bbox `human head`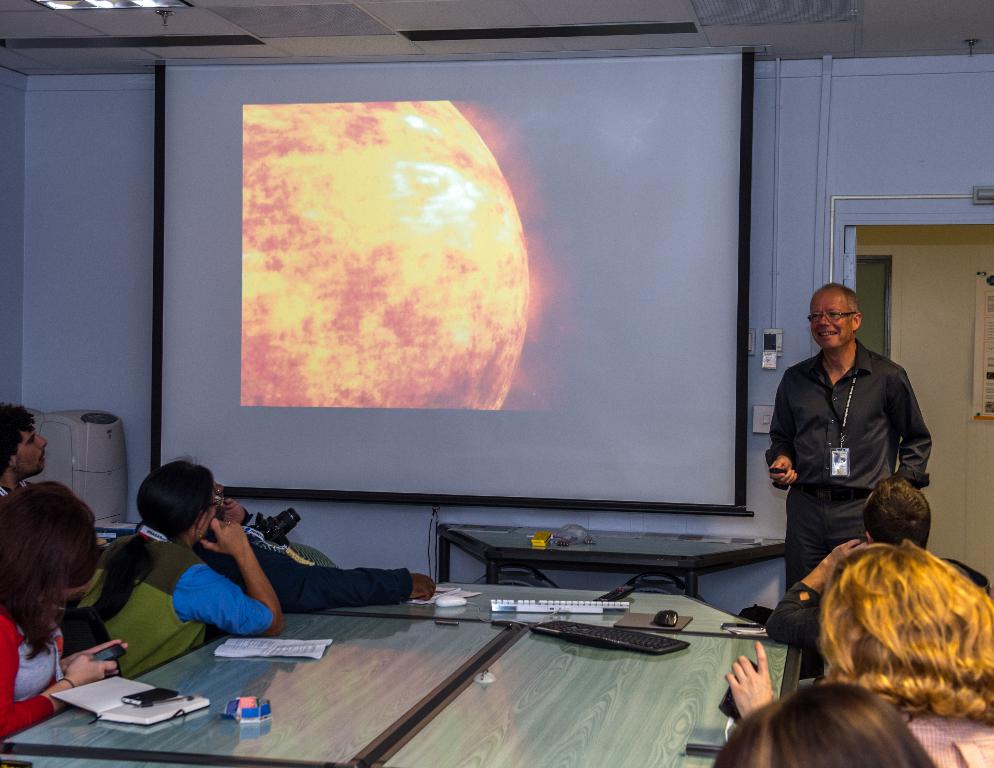
pyautogui.locateOnScreen(1, 476, 101, 604)
